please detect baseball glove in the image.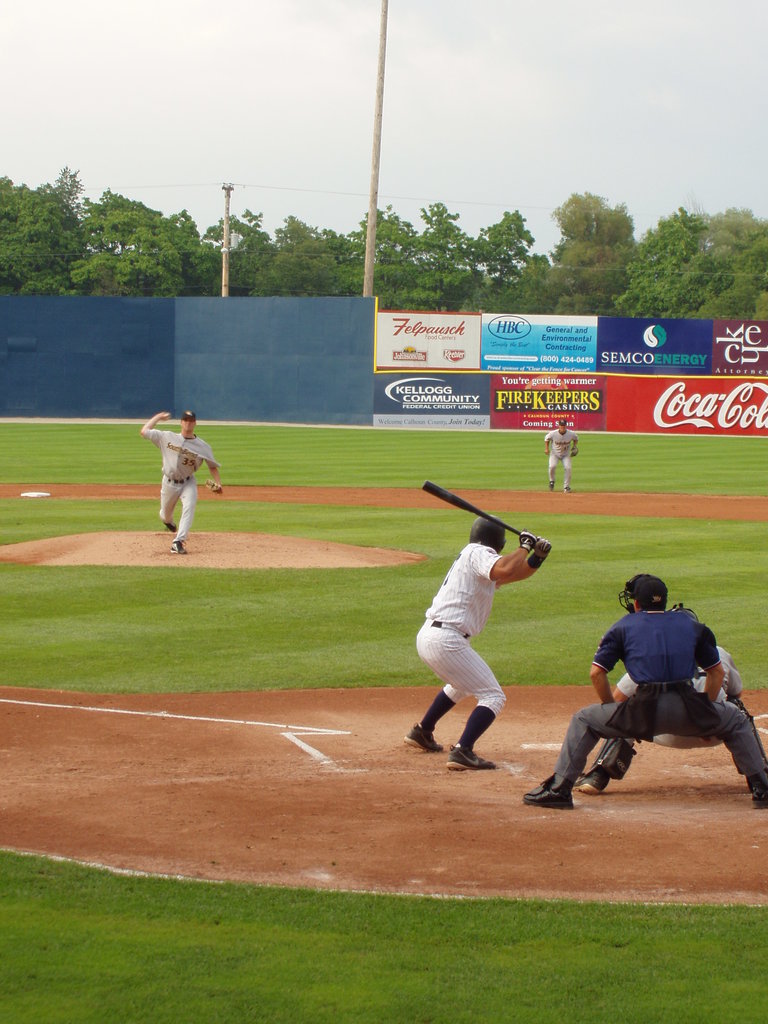
locate(515, 528, 534, 548).
